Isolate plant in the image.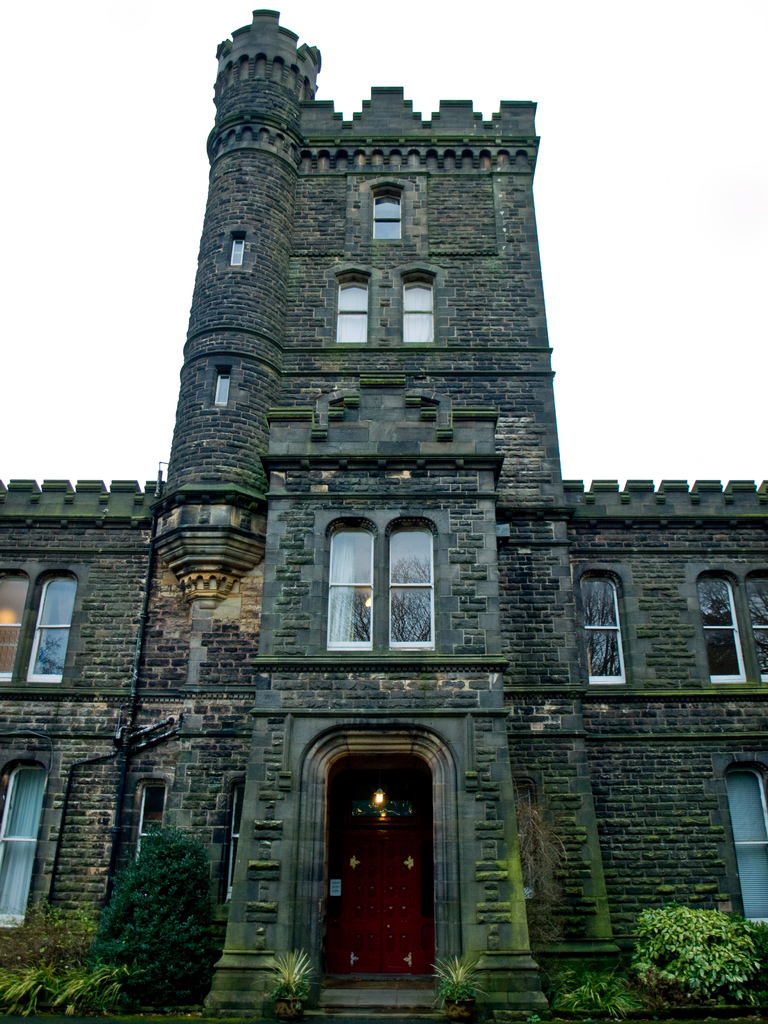
Isolated region: locate(642, 900, 751, 992).
